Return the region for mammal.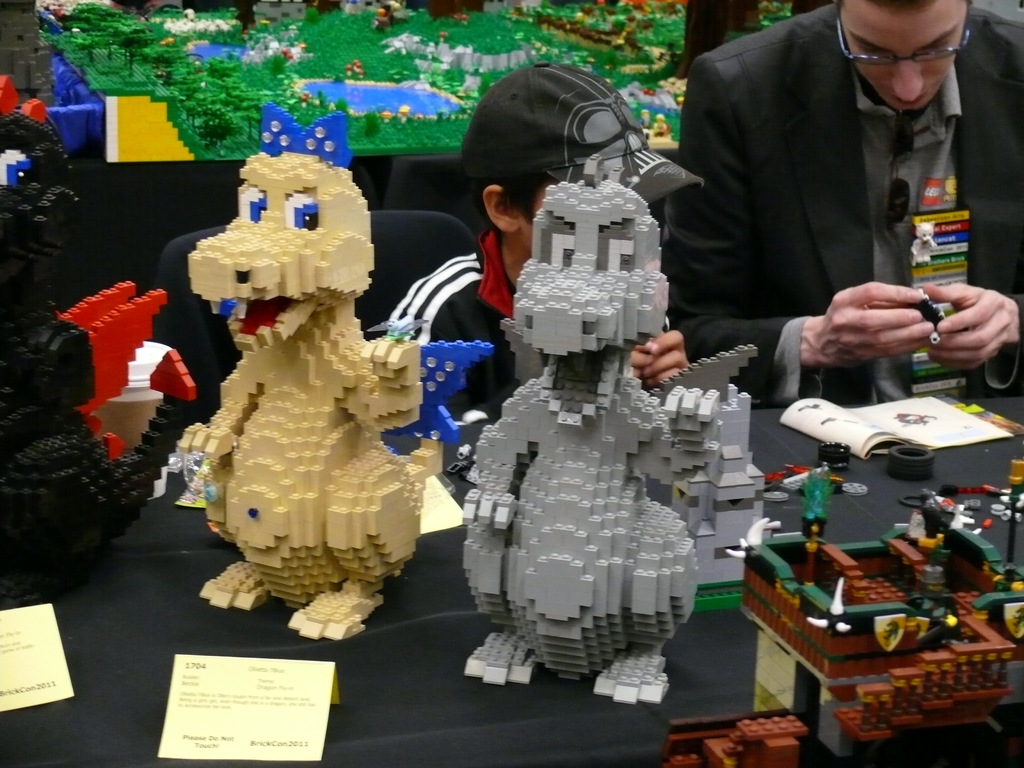
[x1=0, y1=73, x2=204, y2=604].
